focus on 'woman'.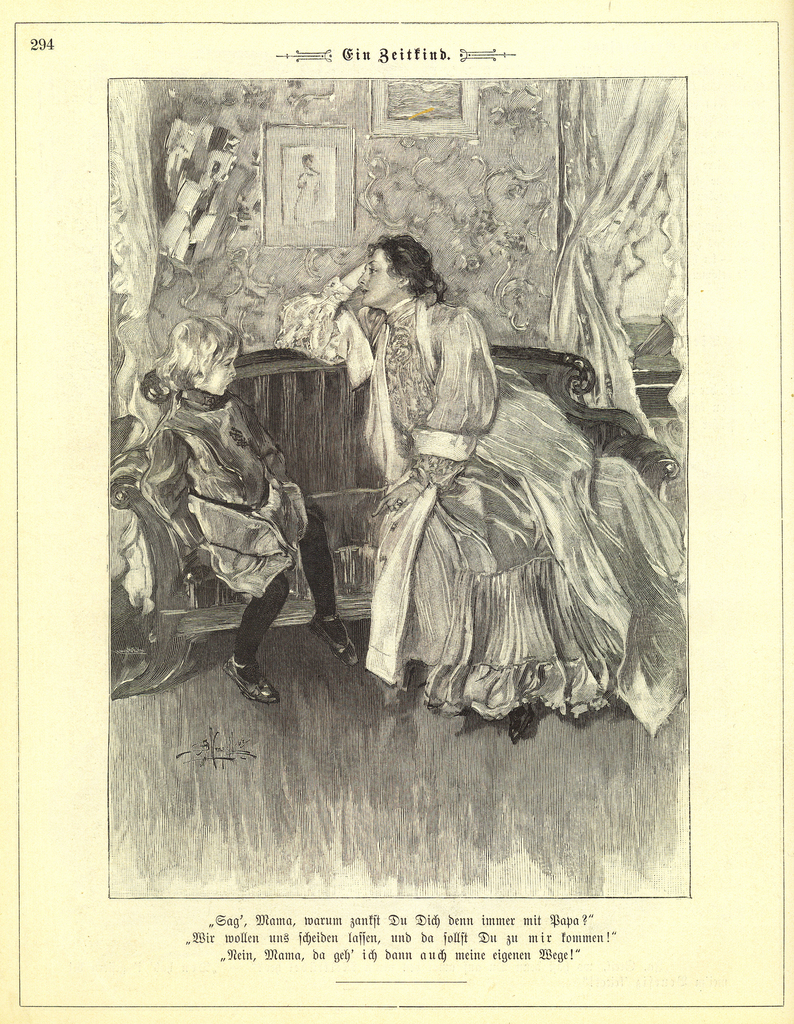
Focused at (290, 155, 320, 223).
